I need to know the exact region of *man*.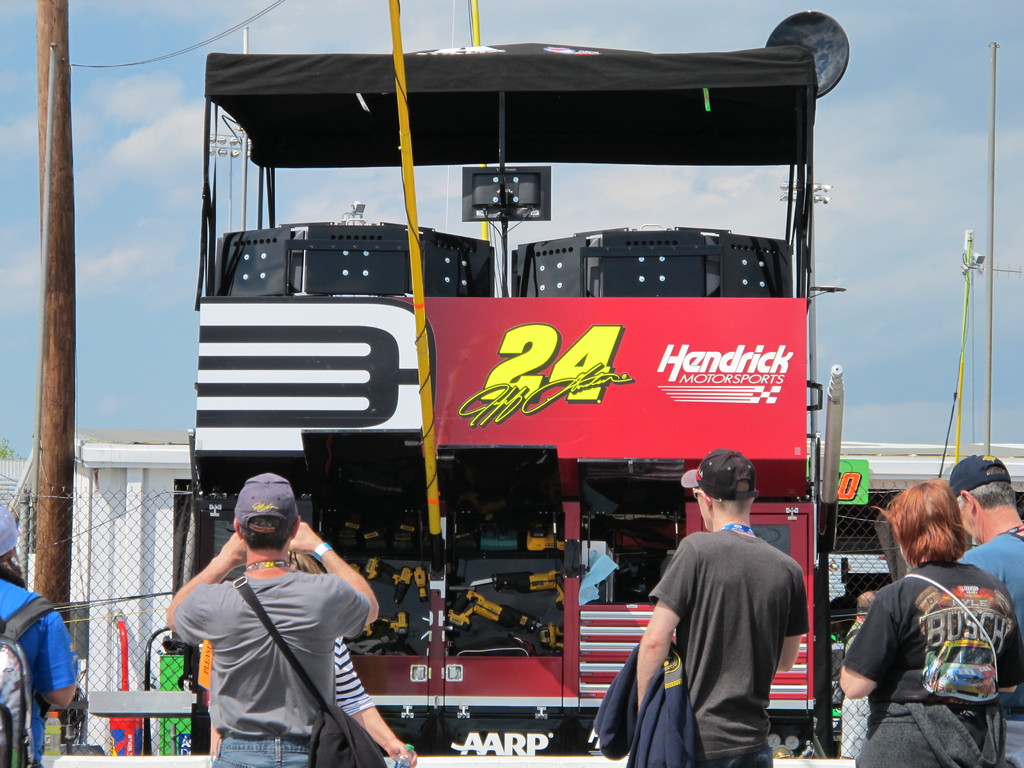
Region: region(630, 466, 812, 758).
